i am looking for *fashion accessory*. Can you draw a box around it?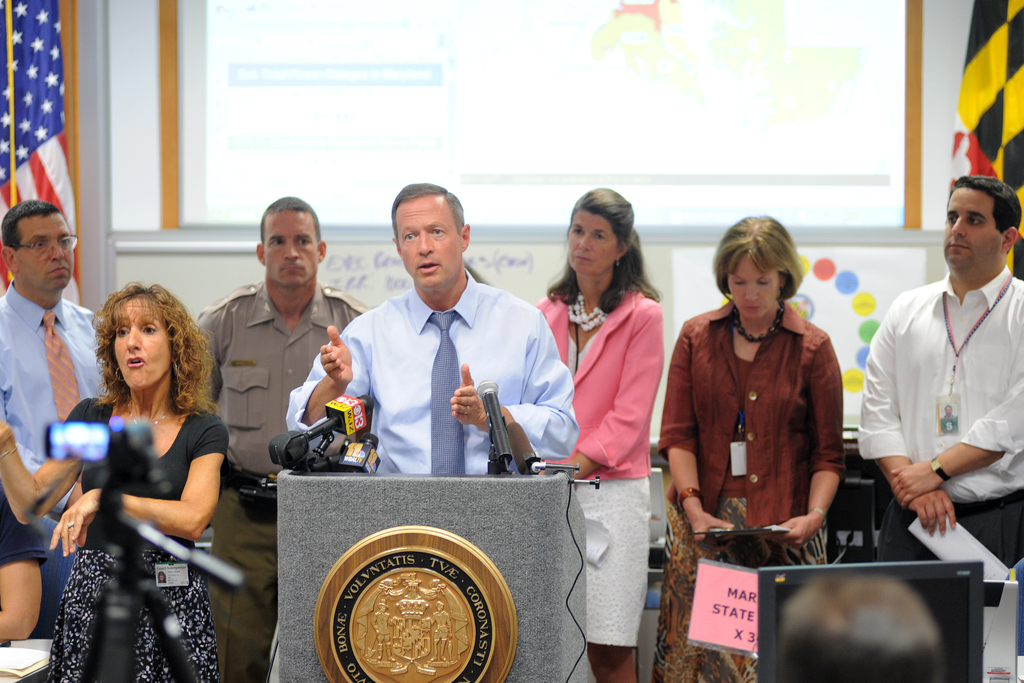
Sure, the bounding box is detection(7, 231, 80, 258).
